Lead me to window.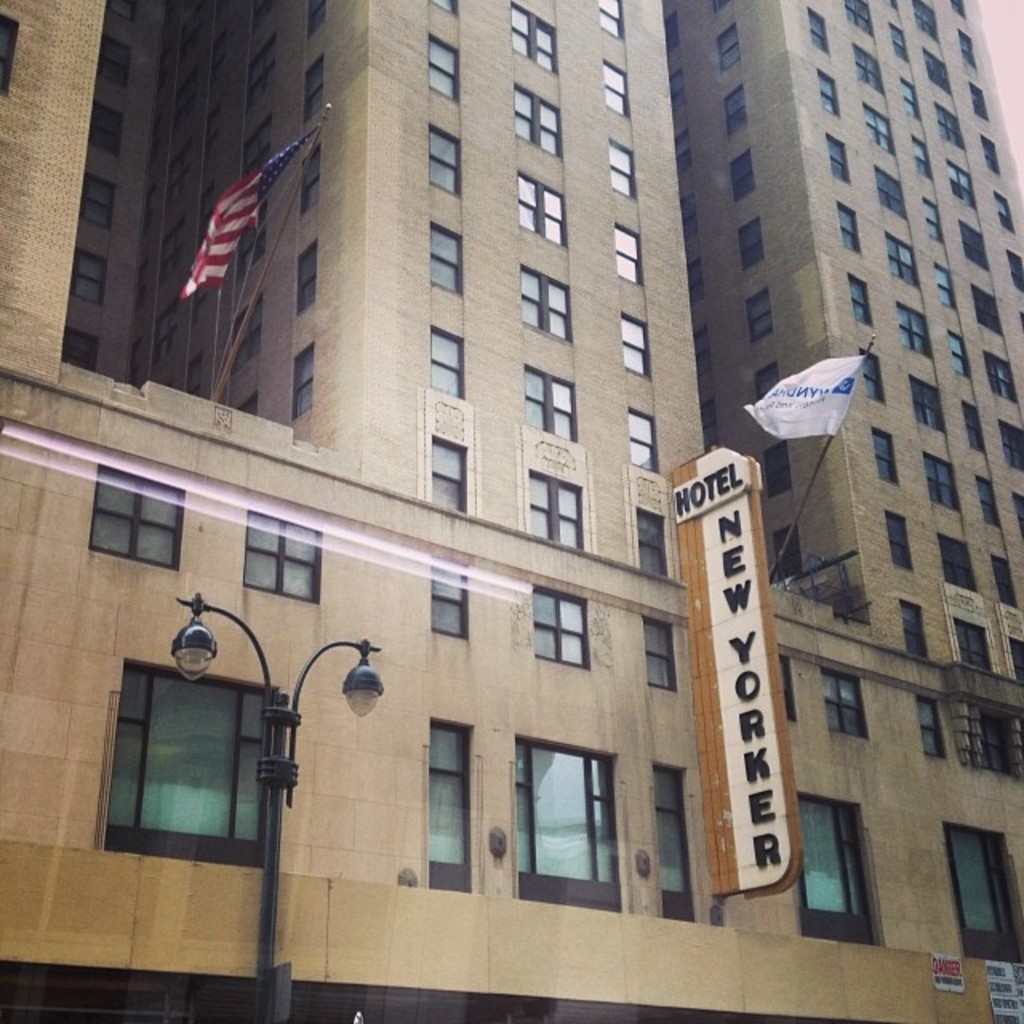
Lead to locate(973, 83, 989, 118).
